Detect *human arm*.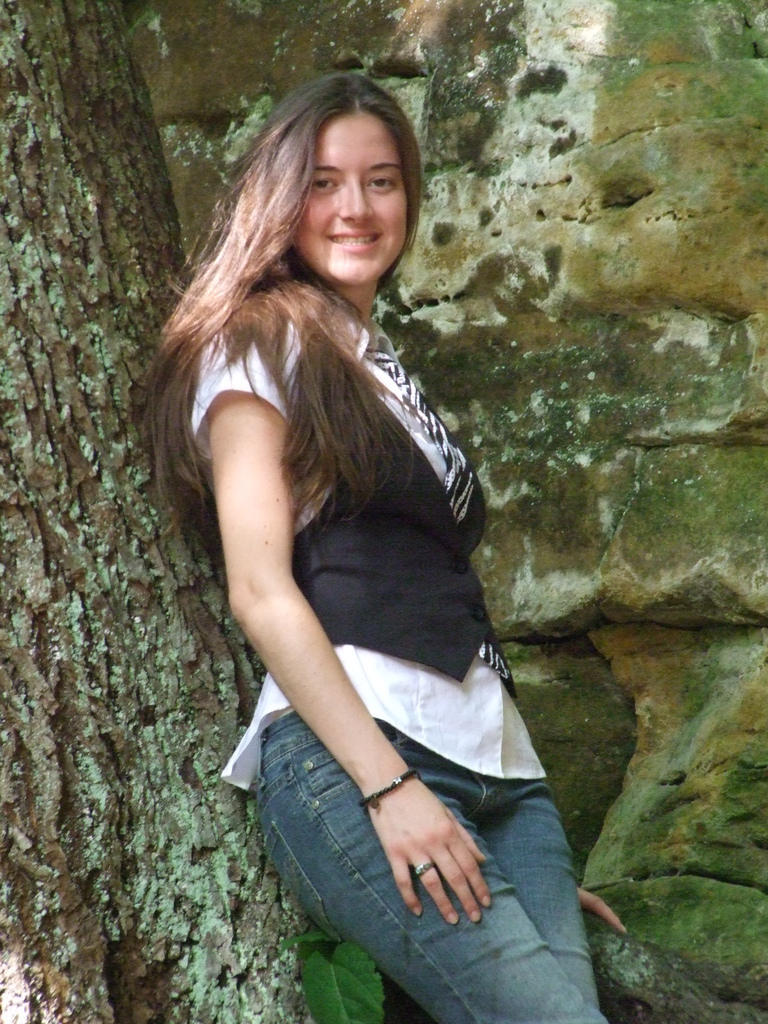
Detected at bbox=[188, 369, 495, 893].
